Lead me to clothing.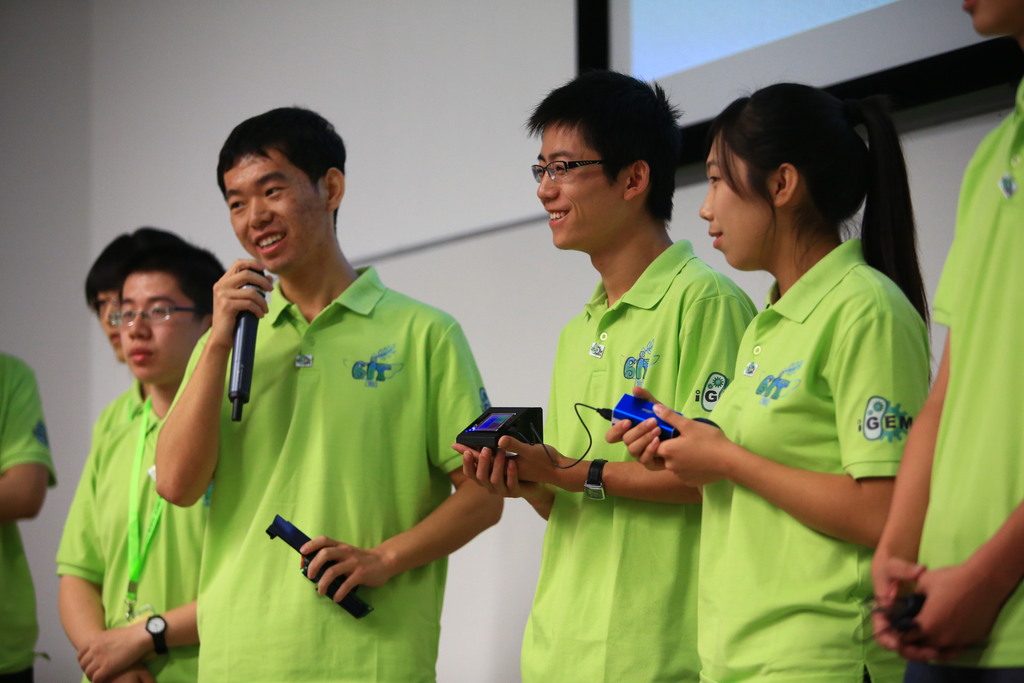
Lead to x1=50 y1=397 x2=213 y2=682.
